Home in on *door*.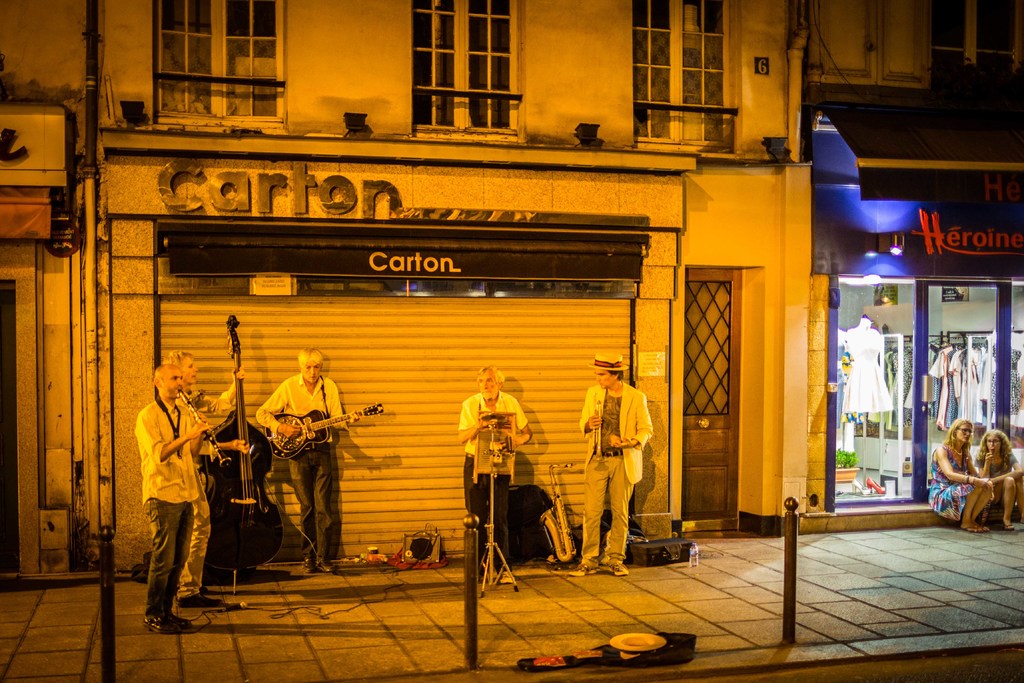
Homed in at (left=675, top=269, right=767, bottom=525).
